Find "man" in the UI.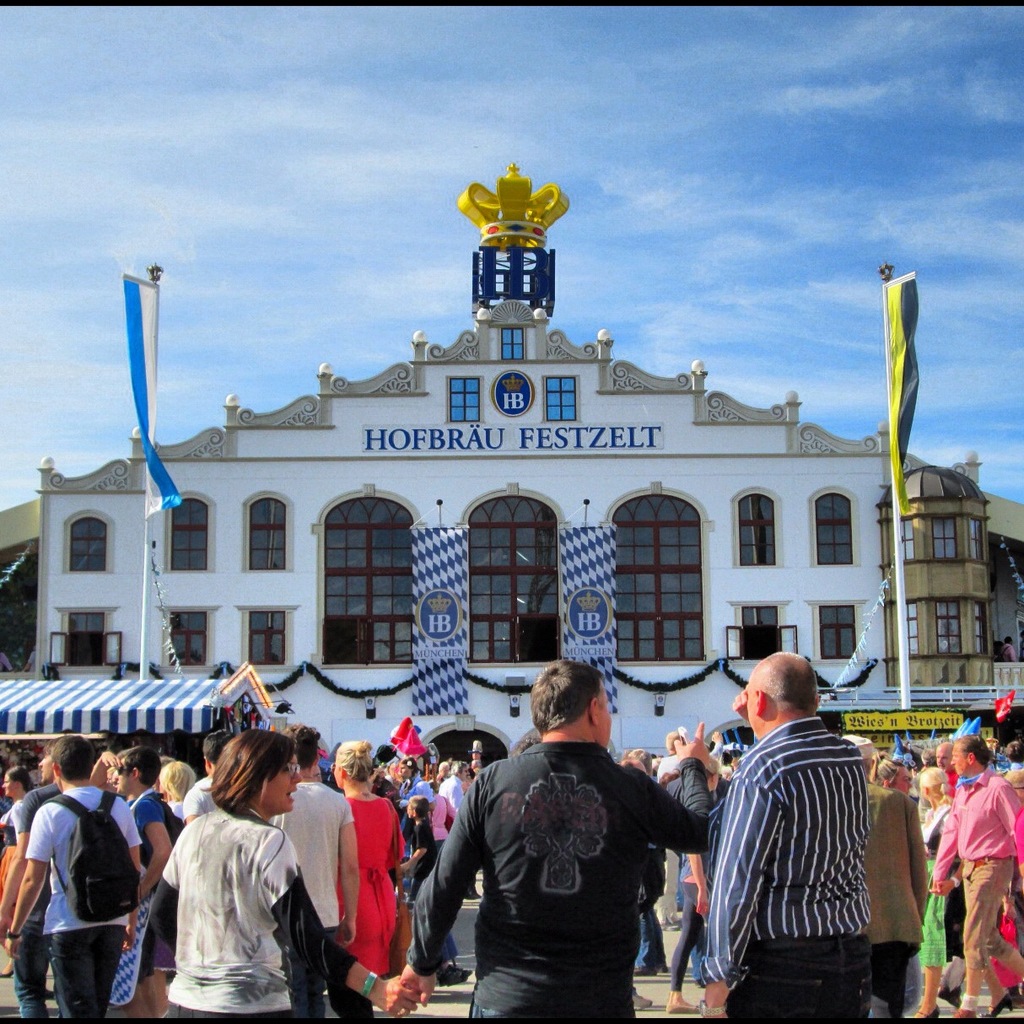
UI element at [x1=272, y1=725, x2=375, y2=1023].
